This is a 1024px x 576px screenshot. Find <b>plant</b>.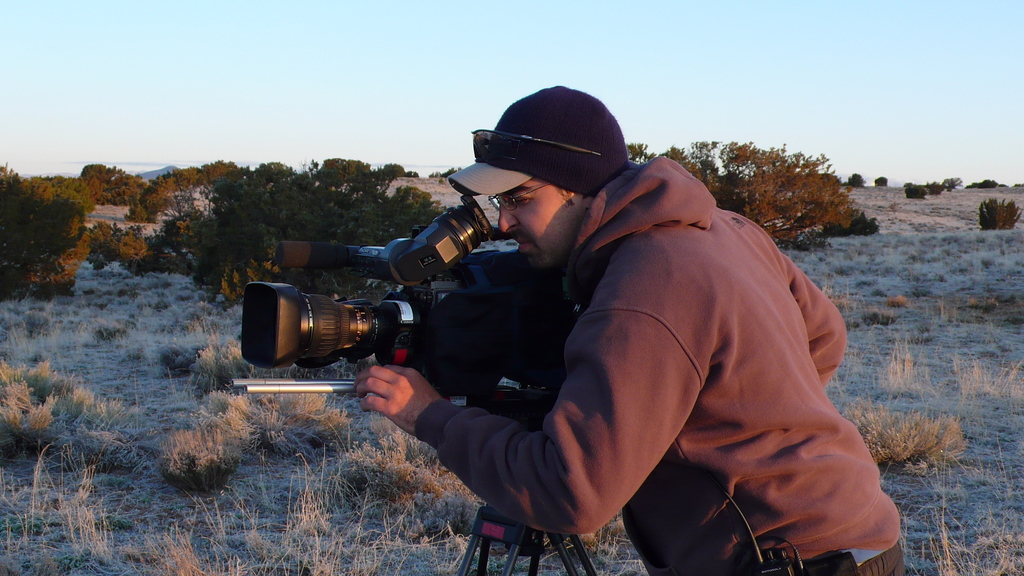
Bounding box: left=910, top=493, right=1023, bottom=575.
